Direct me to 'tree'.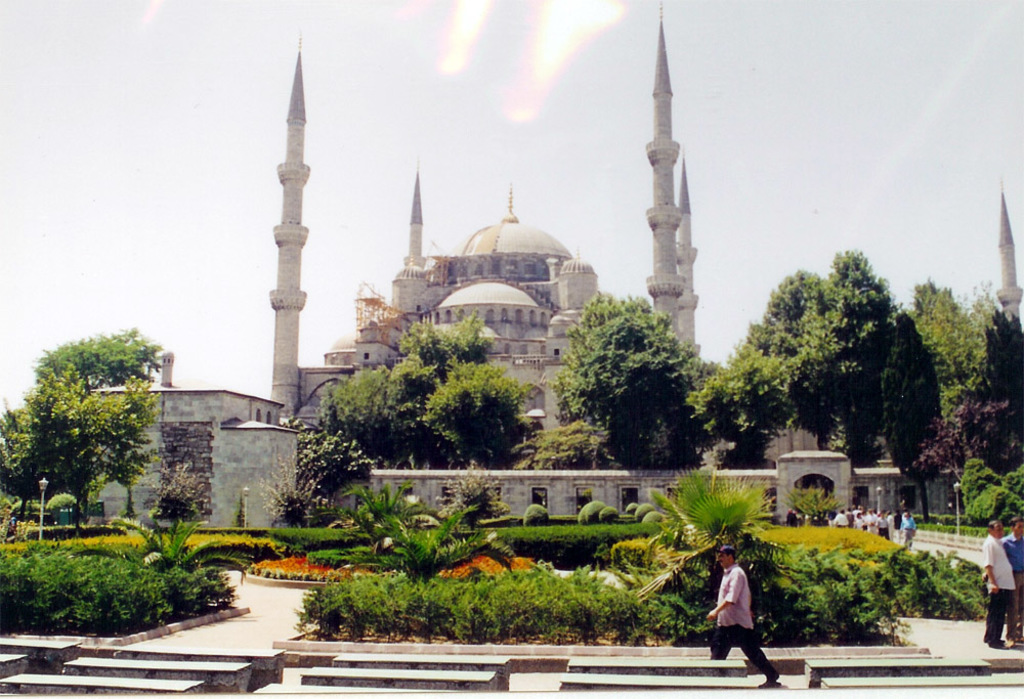
Direction: l=652, t=473, r=775, b=601.
